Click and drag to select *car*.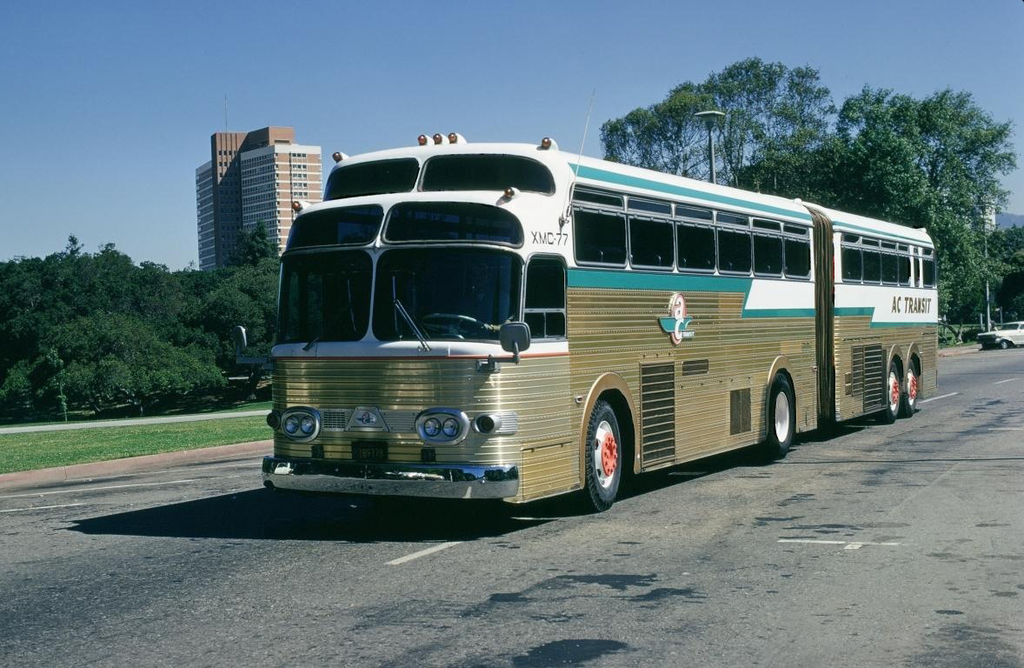
Selection: BBox(974, 320, 1023, 348).
